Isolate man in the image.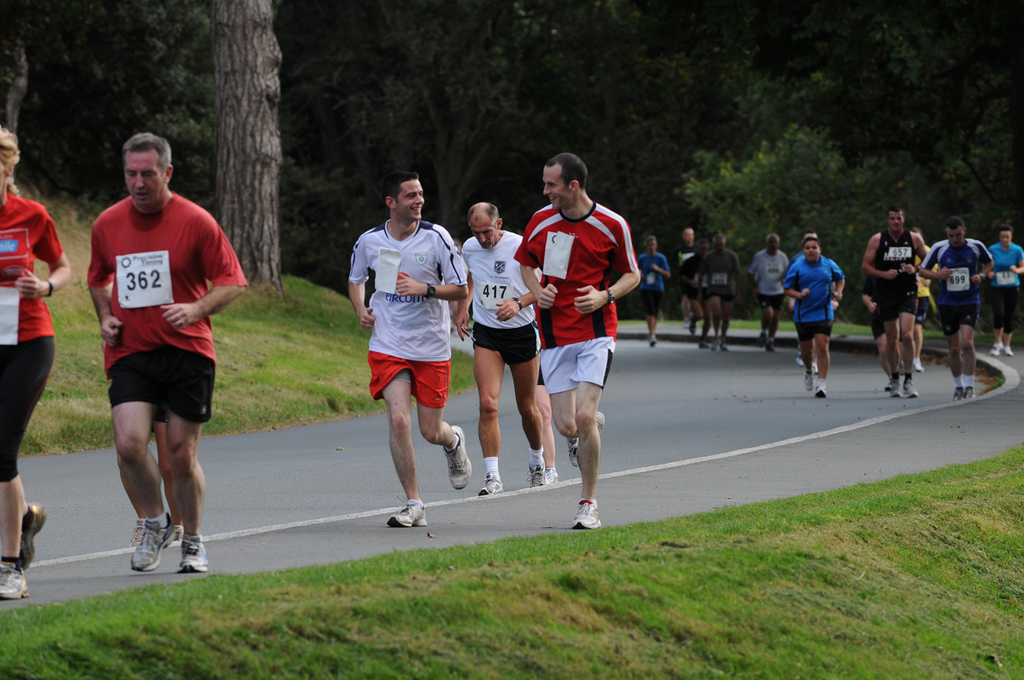
Isolated region: bbox(860, 203, 927, 399).
